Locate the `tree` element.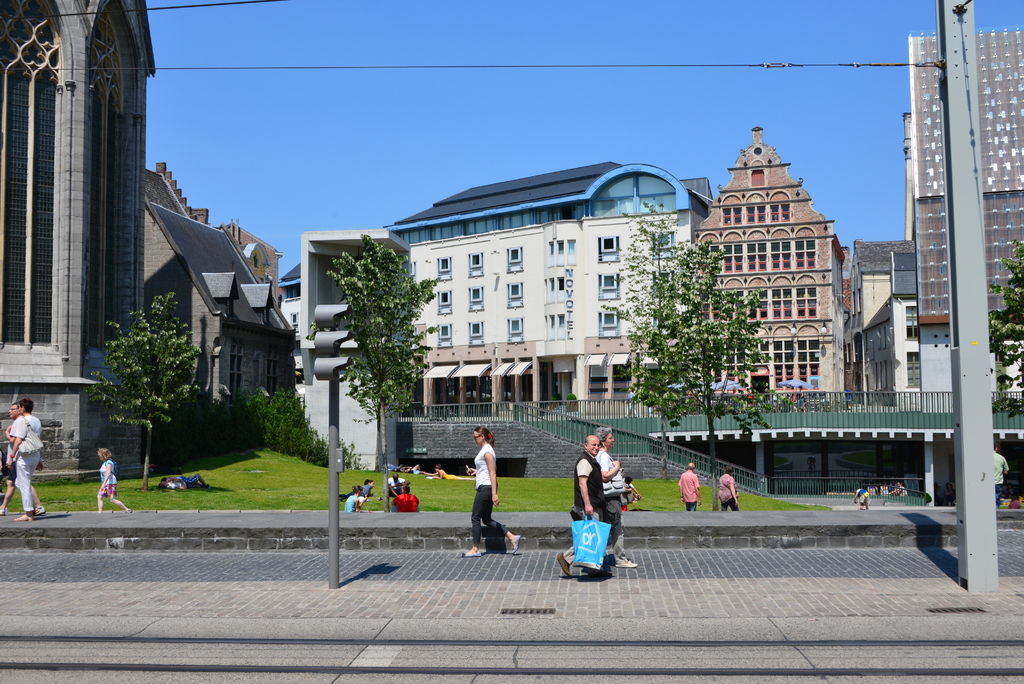
Element bbox: (981,241,1023,420).
